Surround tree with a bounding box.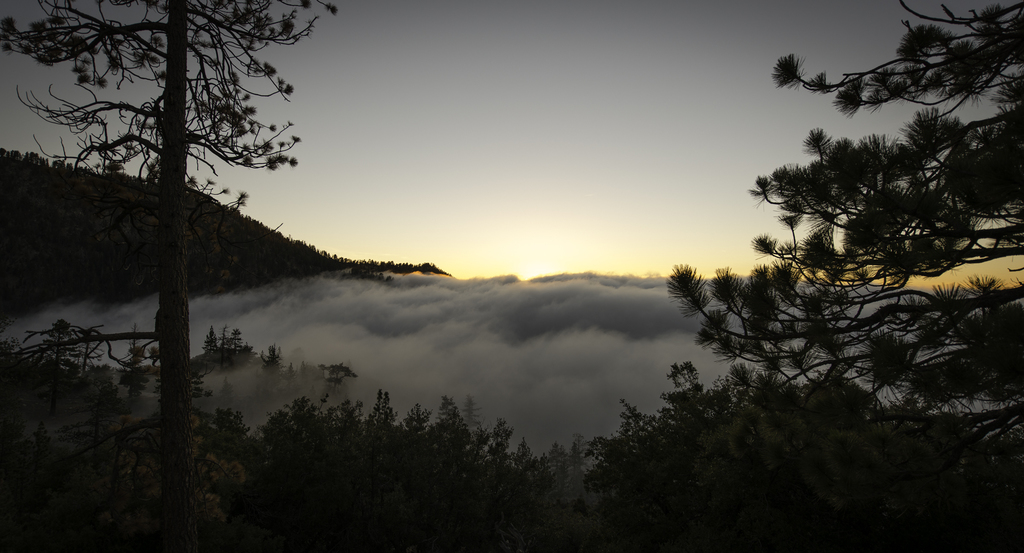
pyautogui.locateOnScreen(220, 387, 582, 548).
